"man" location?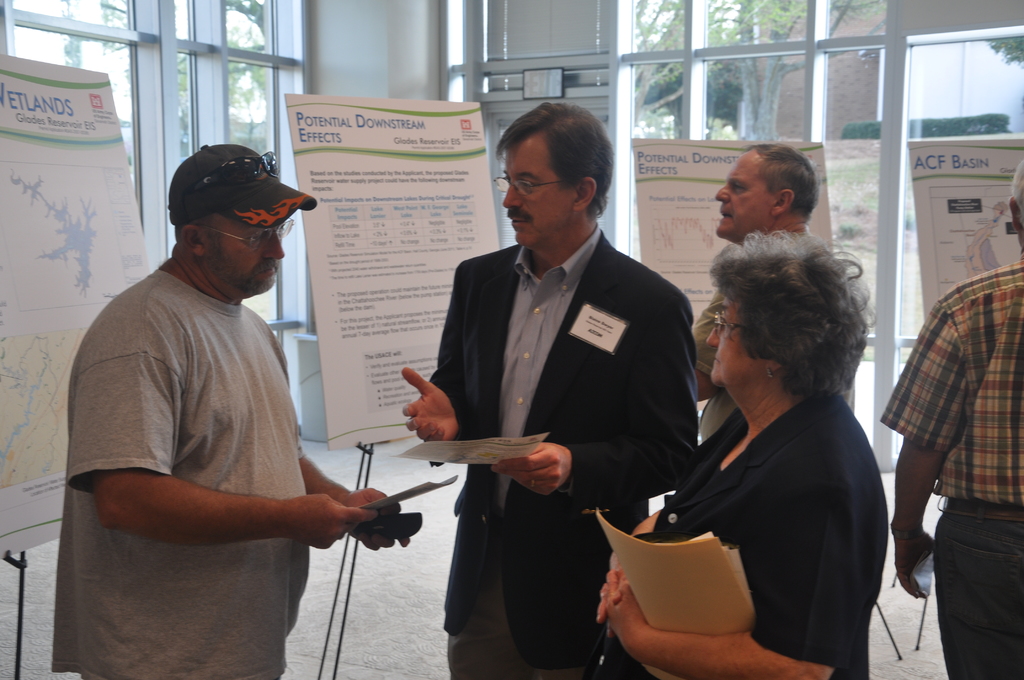
rect(396, 97, 698, 679)
